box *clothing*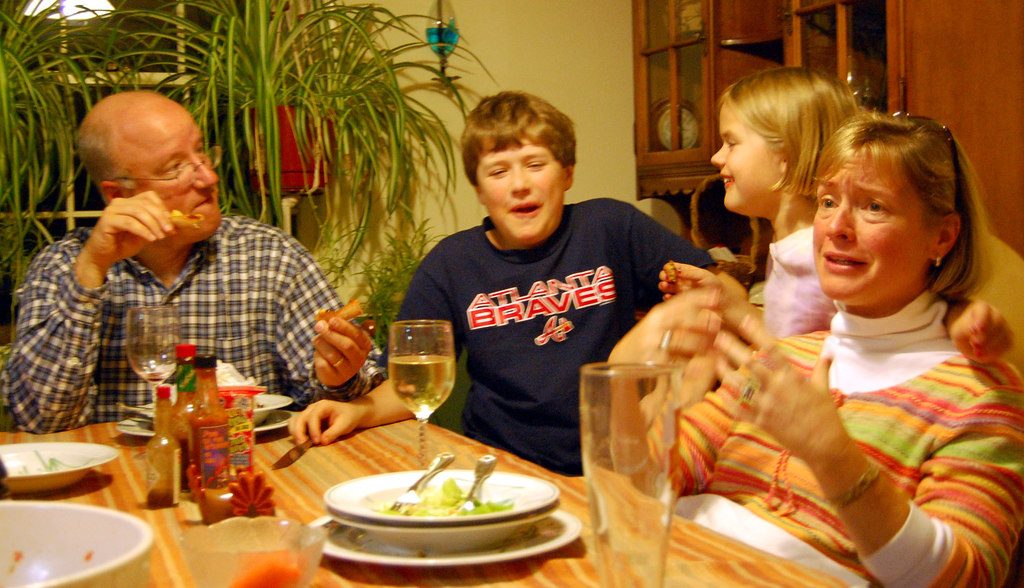
(648, 287, 1023, 587)
